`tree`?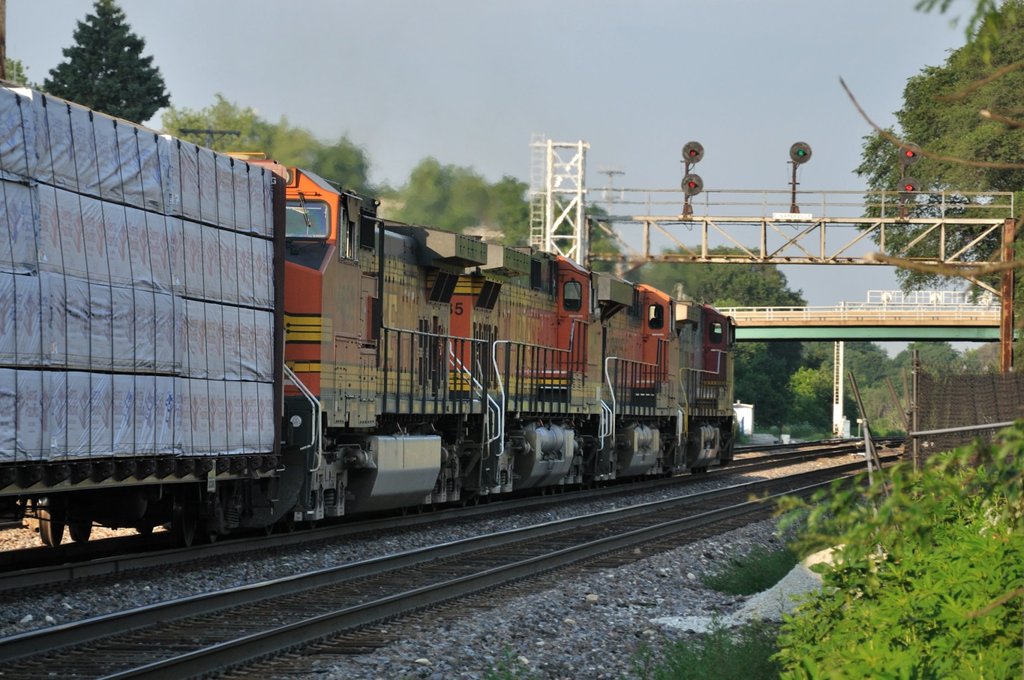
bbox(582, 206, 629, 276)
